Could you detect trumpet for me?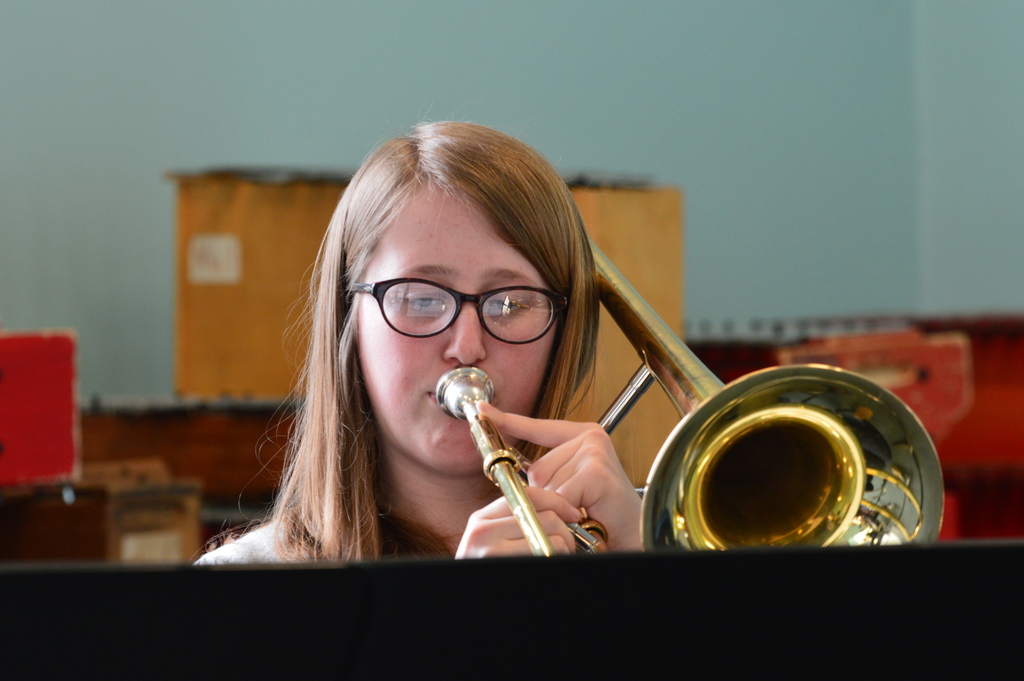
Detection result: 433,218,948,557.
